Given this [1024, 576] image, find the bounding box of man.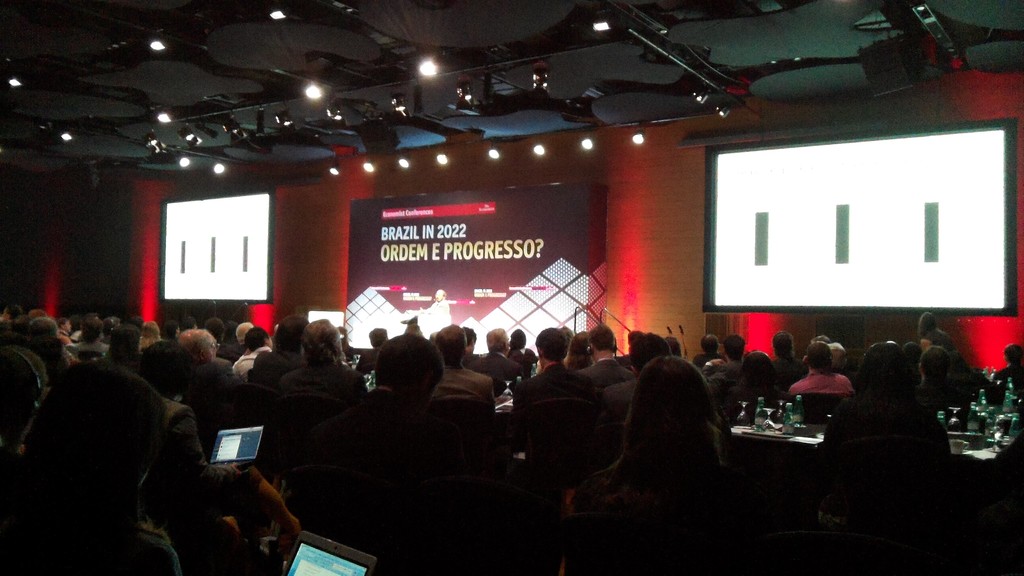
detection(703, 337, 745, 390).
